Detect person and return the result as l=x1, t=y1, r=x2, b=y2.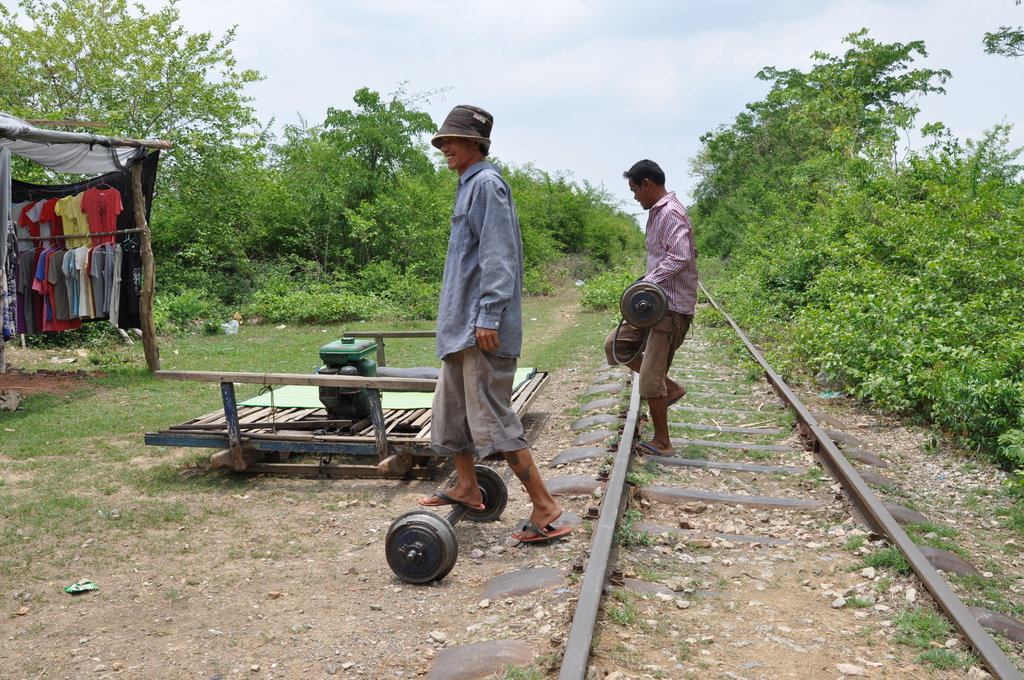
l=618, t=170, r=710, b=474.
